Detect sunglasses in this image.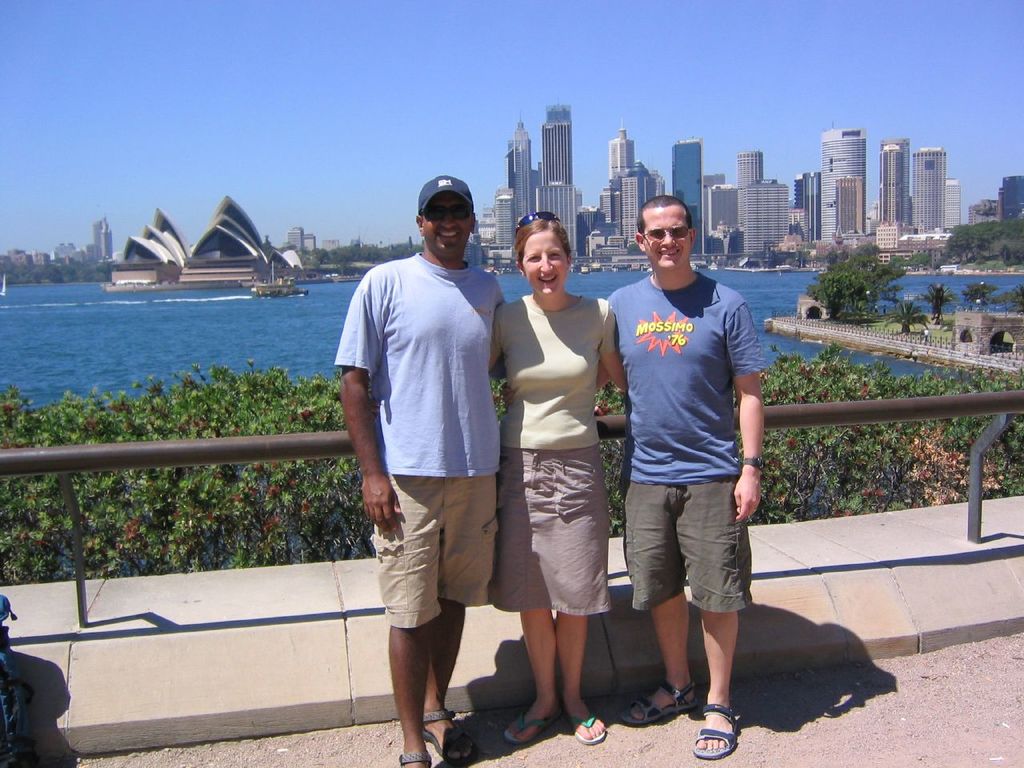
Detection: [left=421, top=202, right=471, bottom=226].
